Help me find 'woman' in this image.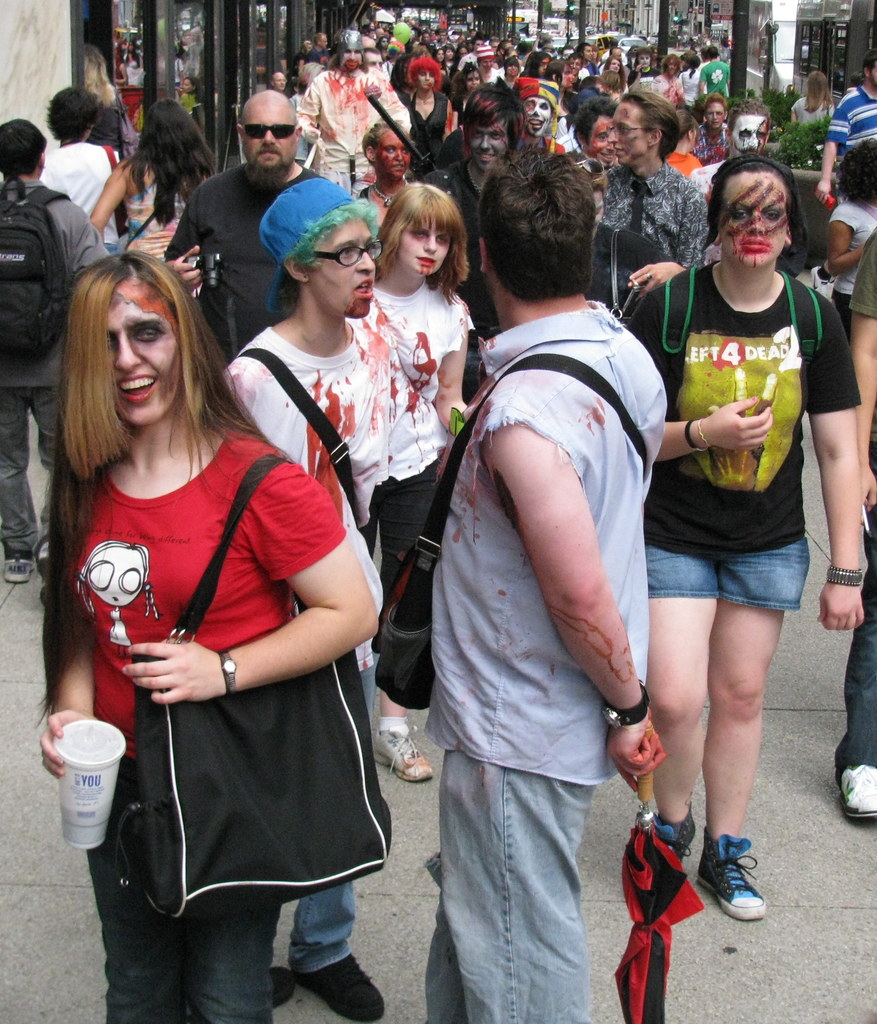
Found it: box=[90, 99, 219, 293].
